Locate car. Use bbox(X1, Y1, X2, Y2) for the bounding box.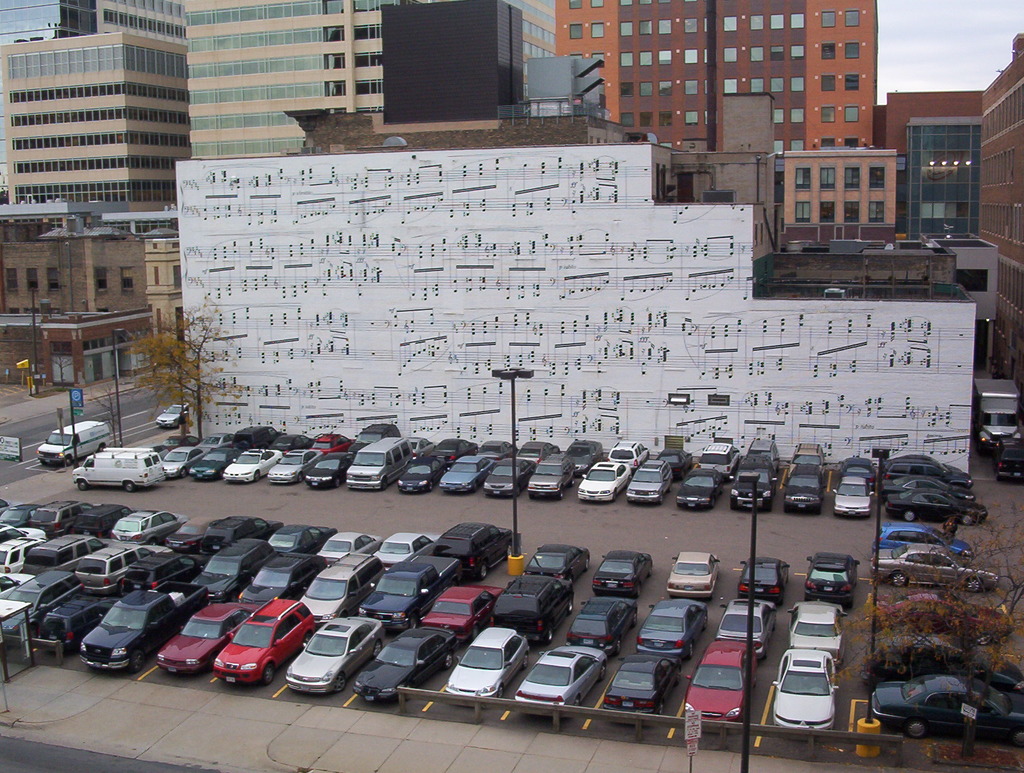
bbox(991, 437, 1023, 480).
